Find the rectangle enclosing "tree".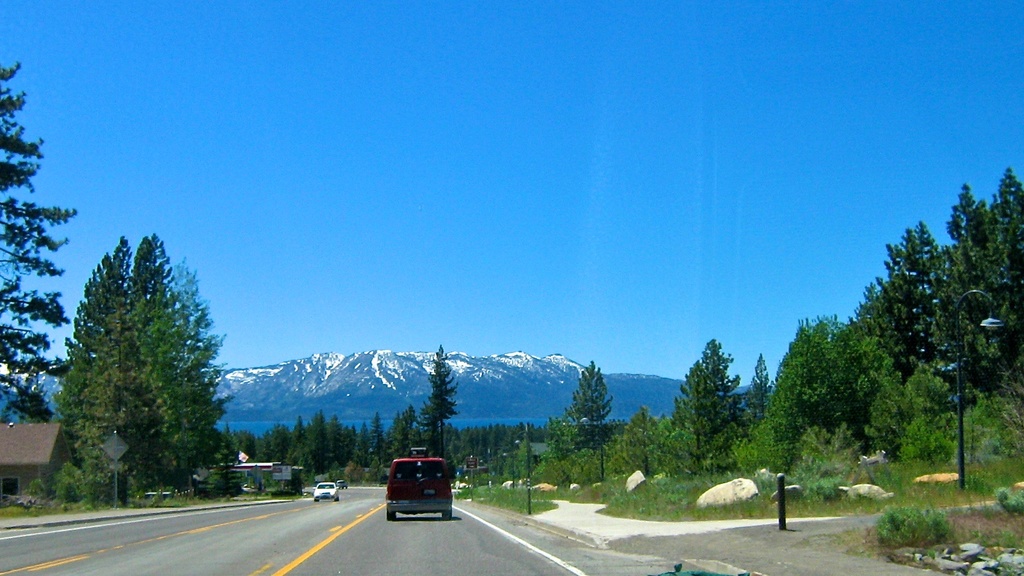
{"x1": 313, "y1": 406, "x2": 338, "y2": 483}.
